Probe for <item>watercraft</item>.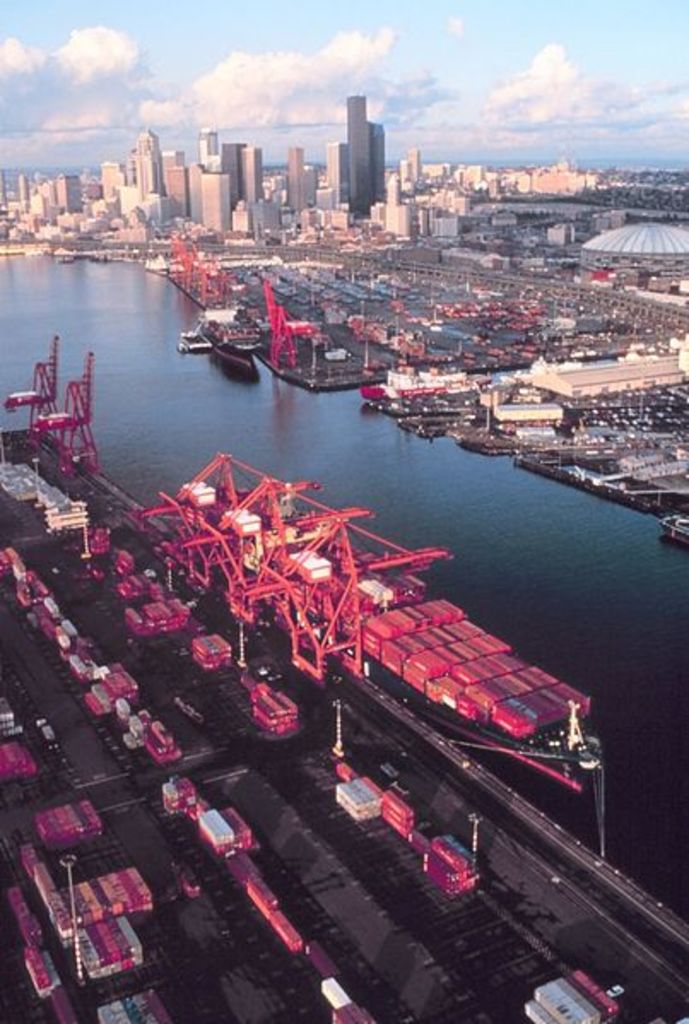
Probe result: Rect(130, 448, 607, 845).
